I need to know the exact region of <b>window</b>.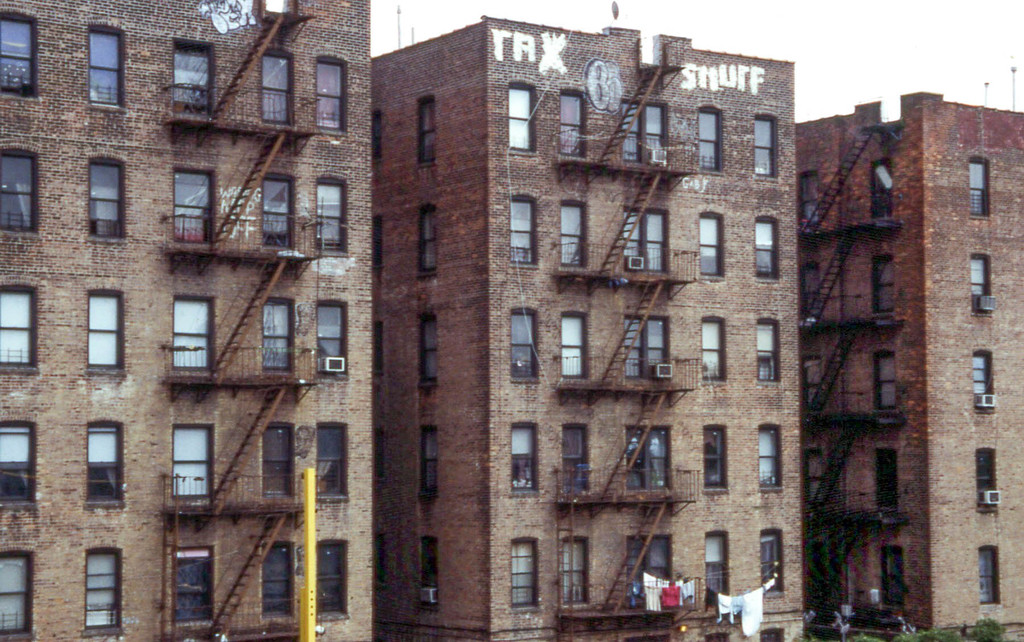
Region: box=[164, 550, 225, 629].
